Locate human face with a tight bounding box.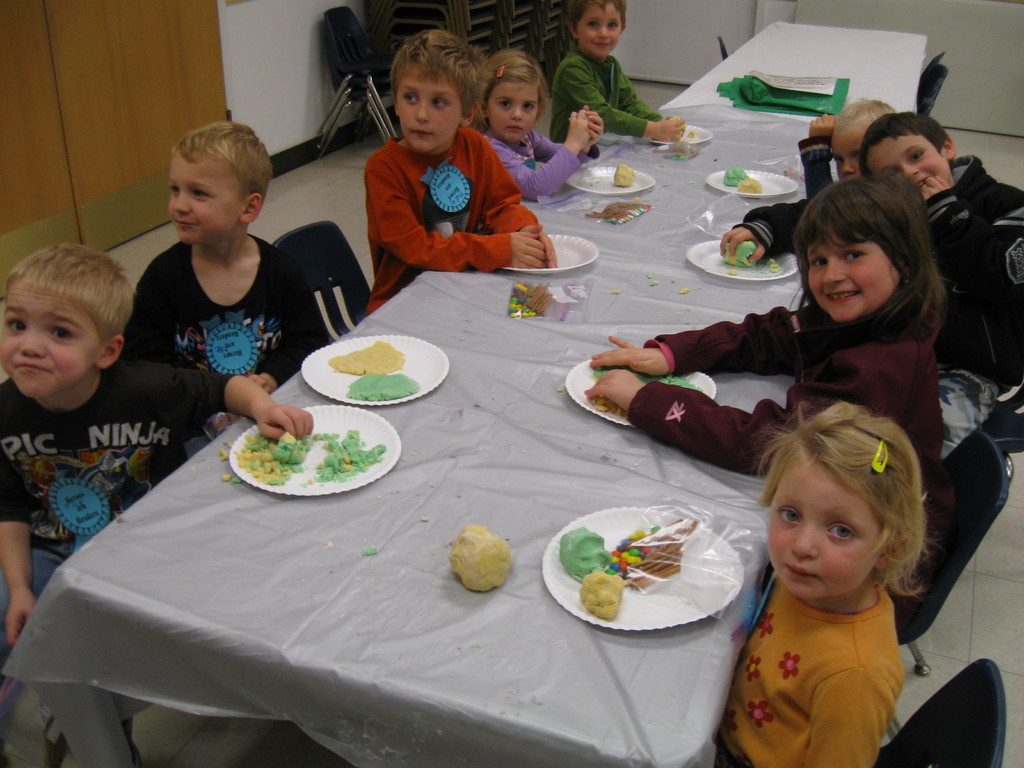
{"left": 0, "top": 285, "right": 90, "bottom": 380}.
